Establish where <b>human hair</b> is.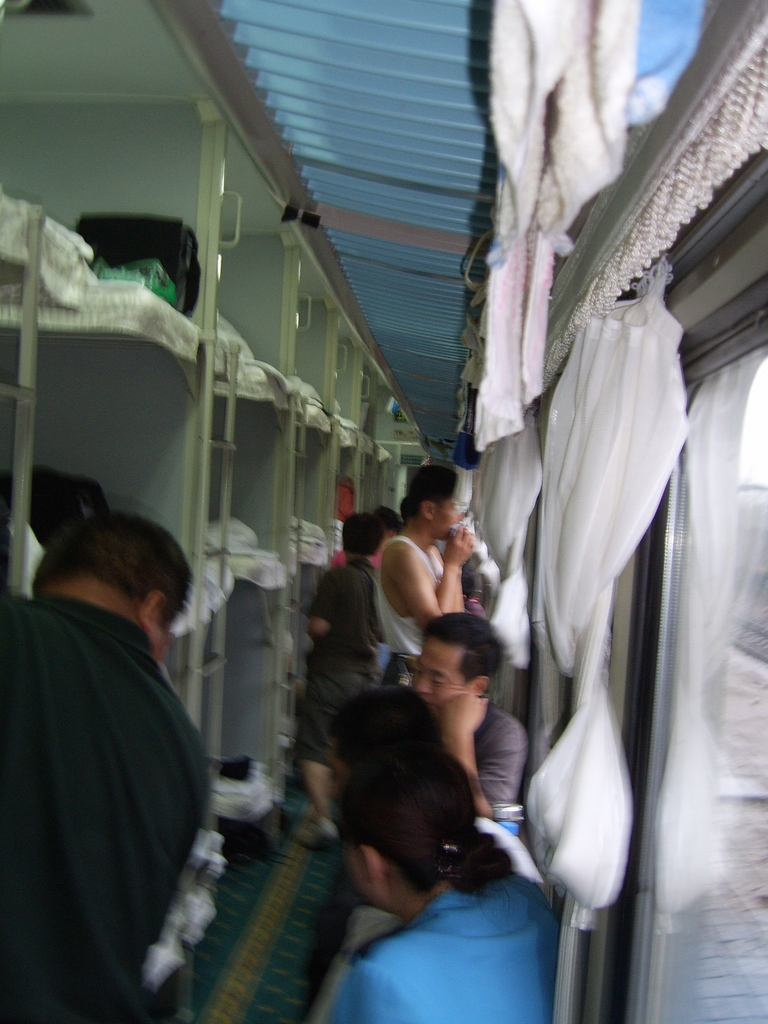
Established at bbox=[374, 506, 408, 538].
